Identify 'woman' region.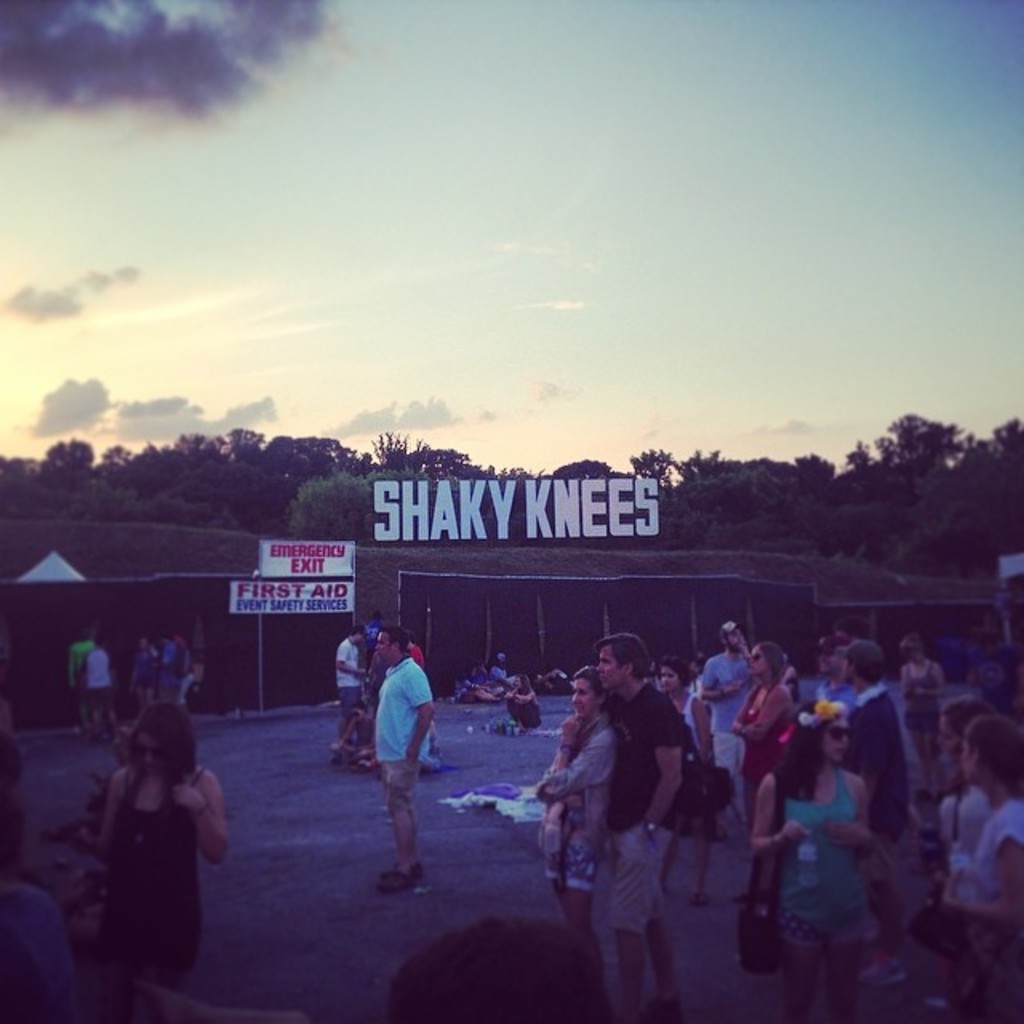
Region: Rect(501, 675, 546, 733).
